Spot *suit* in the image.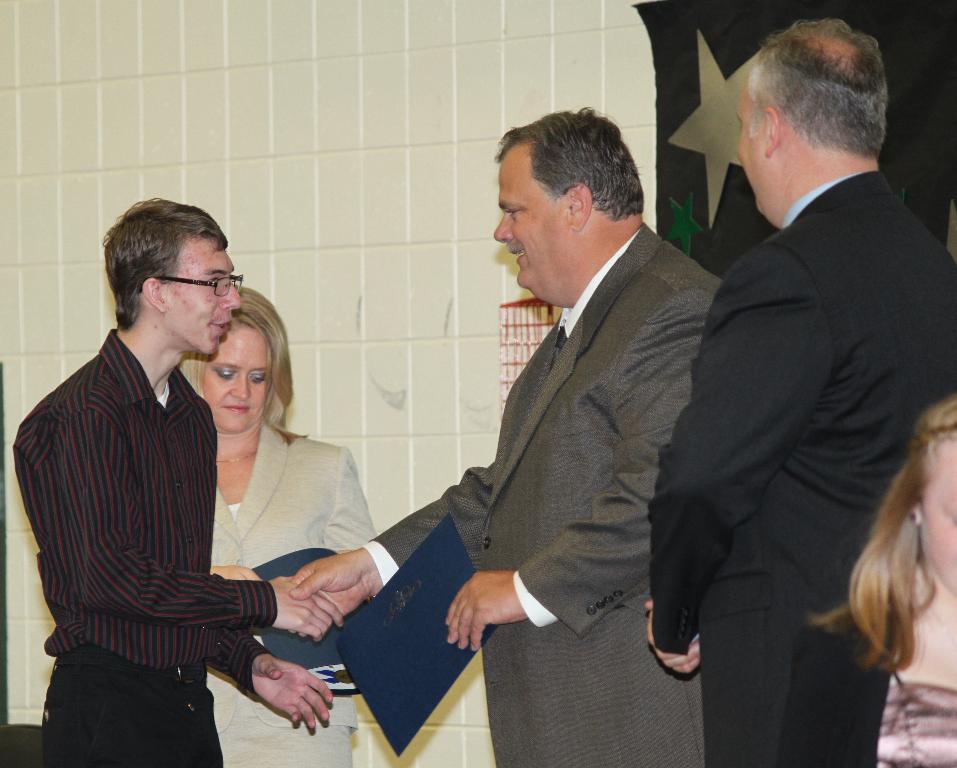
*suit* found at {"x1": 211, "y1": 417, "x2": 379, "y2": 767}.
